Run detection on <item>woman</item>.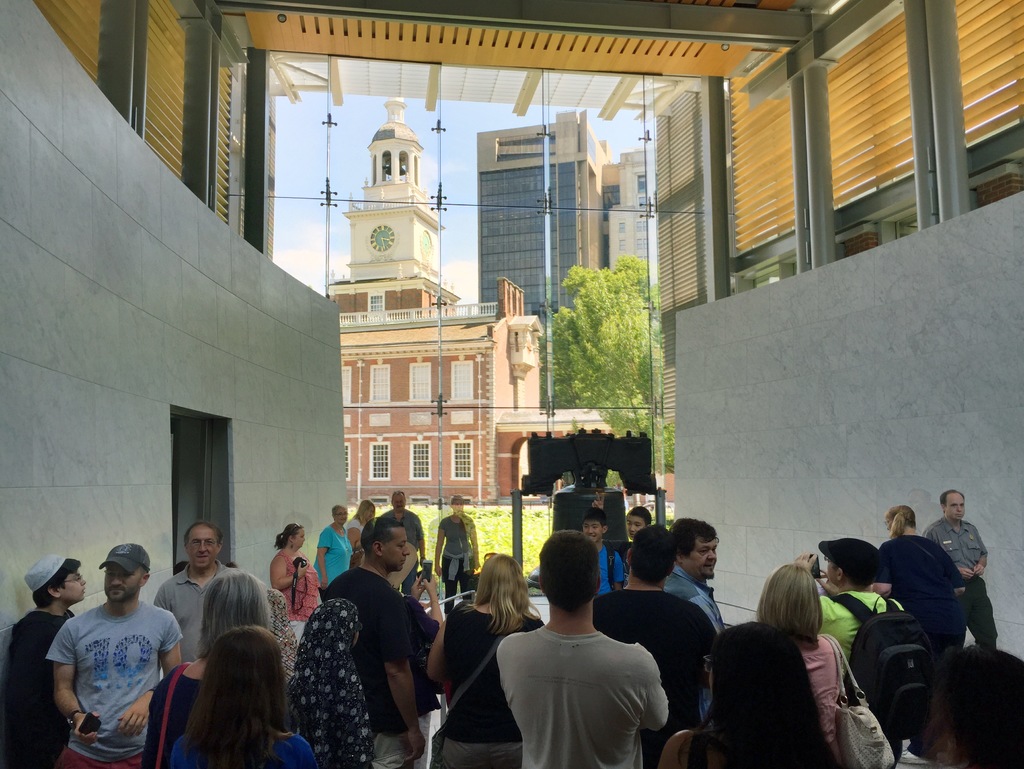
Result: <box>428,546,560,768</box>.
